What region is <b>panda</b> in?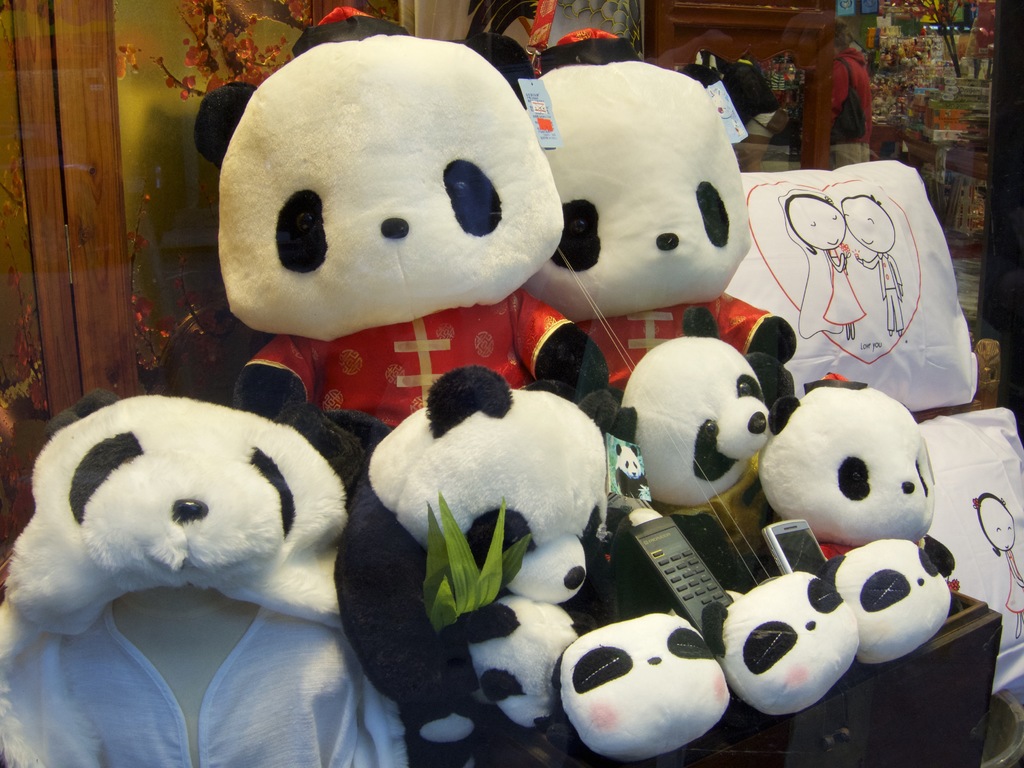
Rect(227, 24, 598, 486).
